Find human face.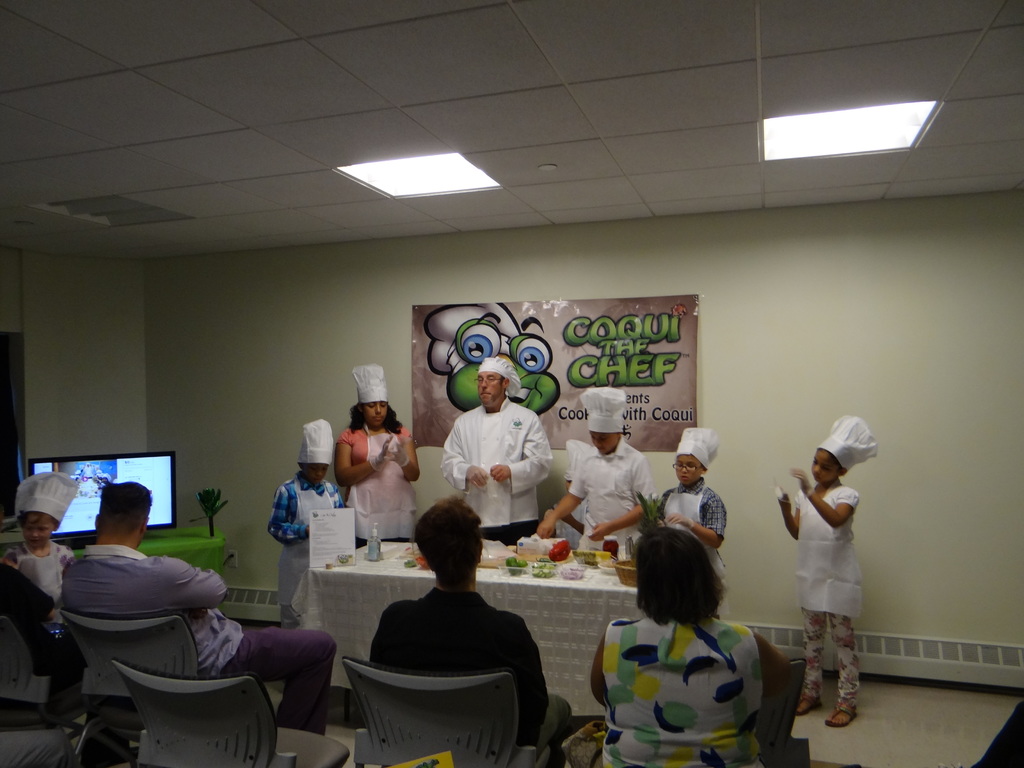
box=[478, 371, 500, 402].
